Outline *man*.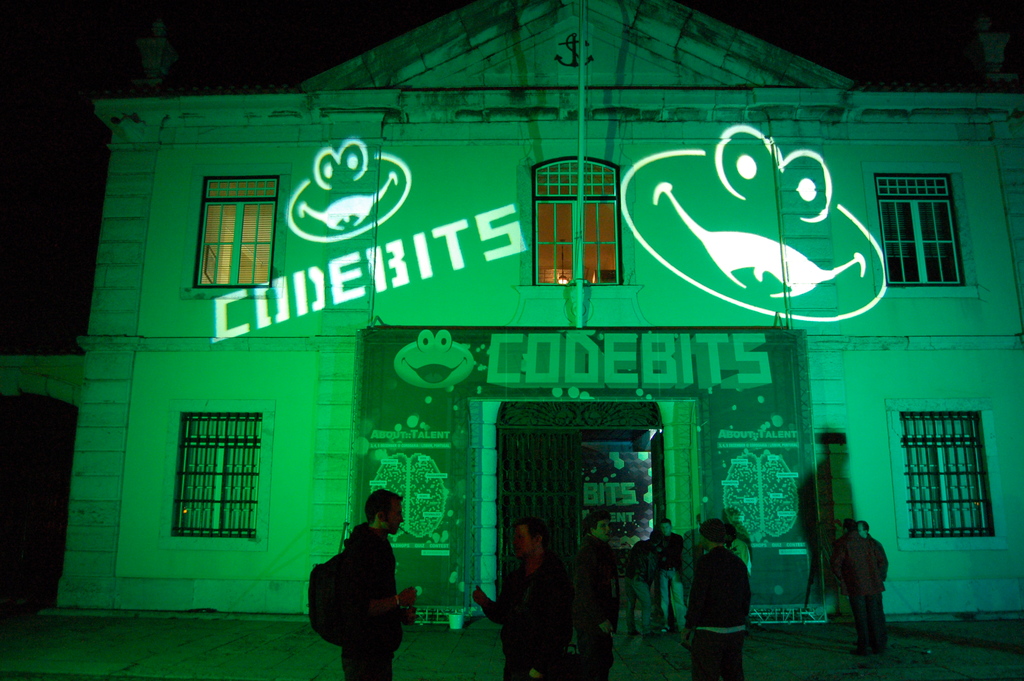
Outline: [x1=829, y1=516, x2=876, y2=654].
